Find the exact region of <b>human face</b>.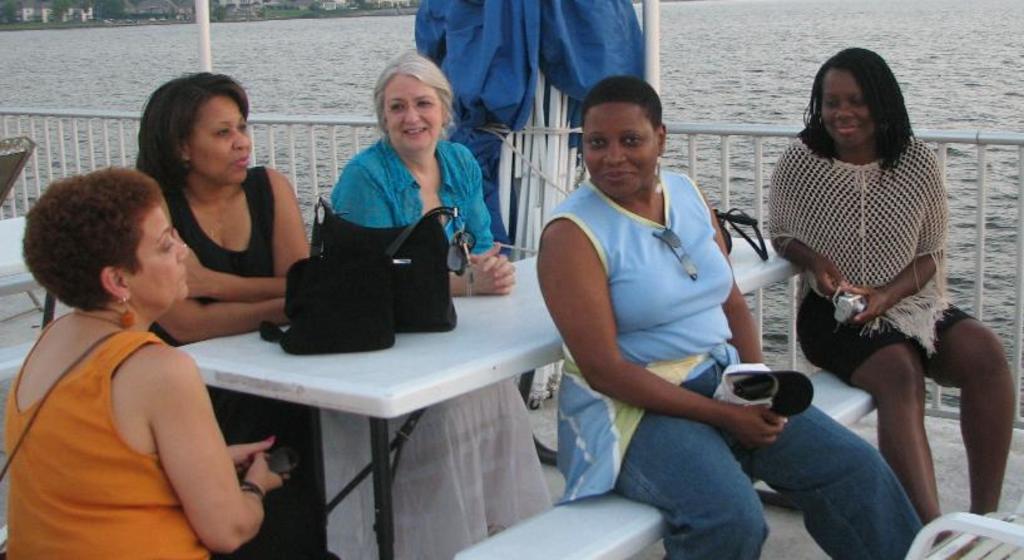
Exact region: (579,105,657,199).
